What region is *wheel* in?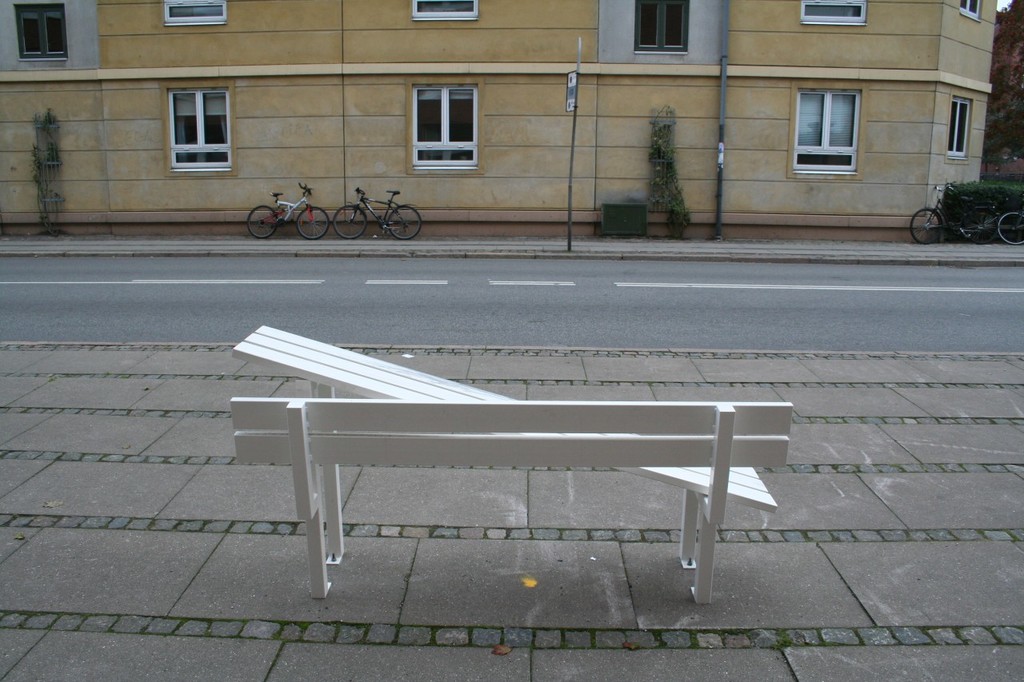
left=334, top=201, right=370, bottom=239.
